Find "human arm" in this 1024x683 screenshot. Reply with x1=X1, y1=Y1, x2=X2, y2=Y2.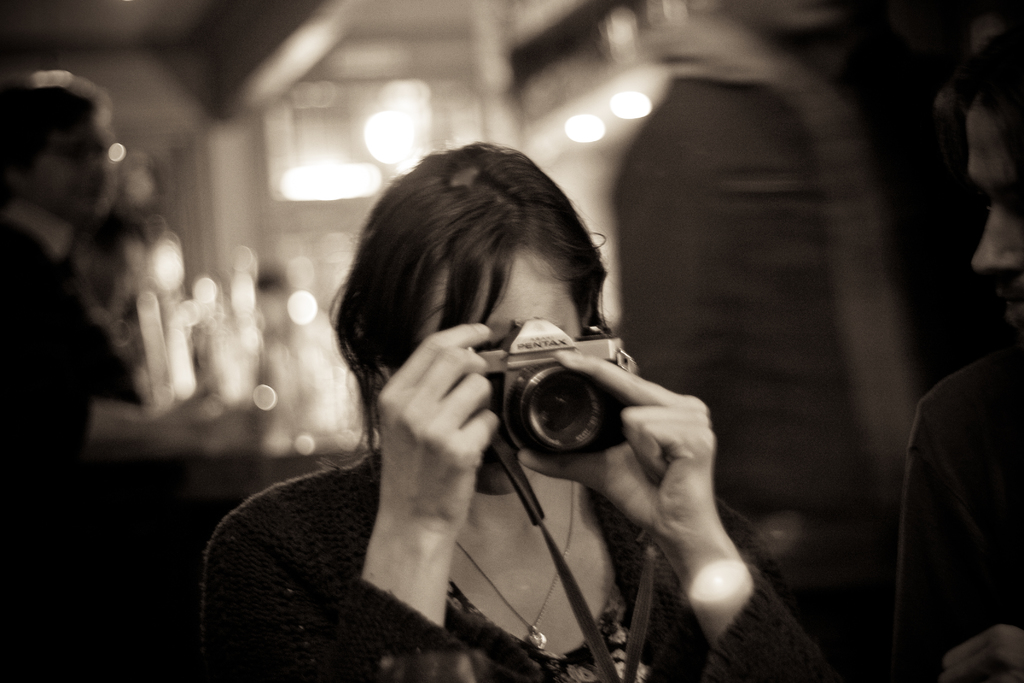
x1=289, y1=320, x2=477, y2=680.
